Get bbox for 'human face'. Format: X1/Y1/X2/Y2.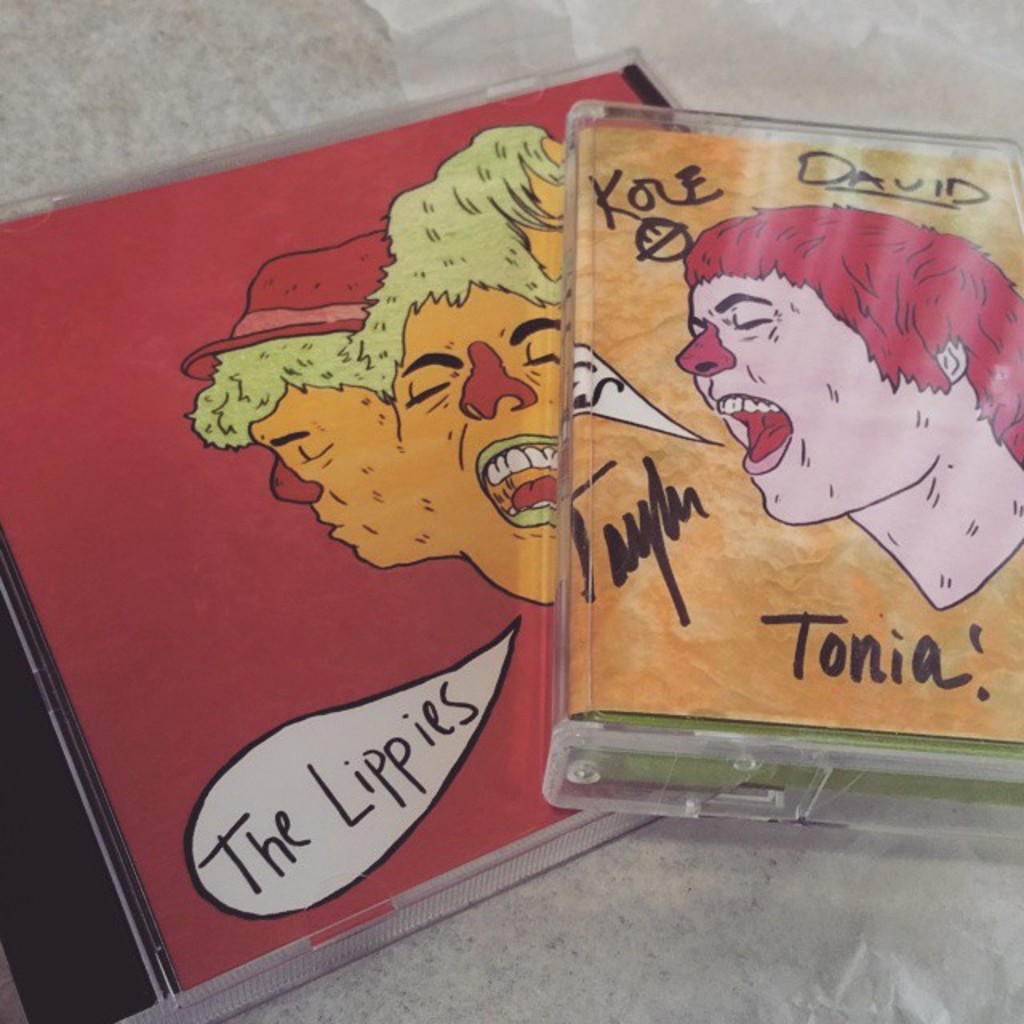
678/266/933/526.
